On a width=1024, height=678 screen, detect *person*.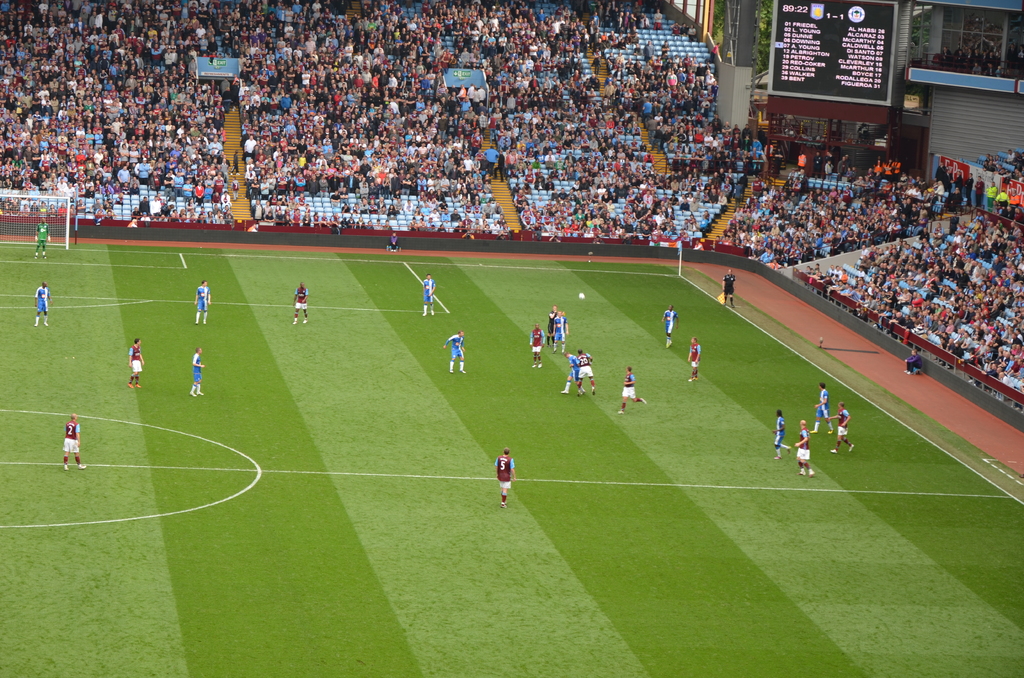
494:445:515:508.
